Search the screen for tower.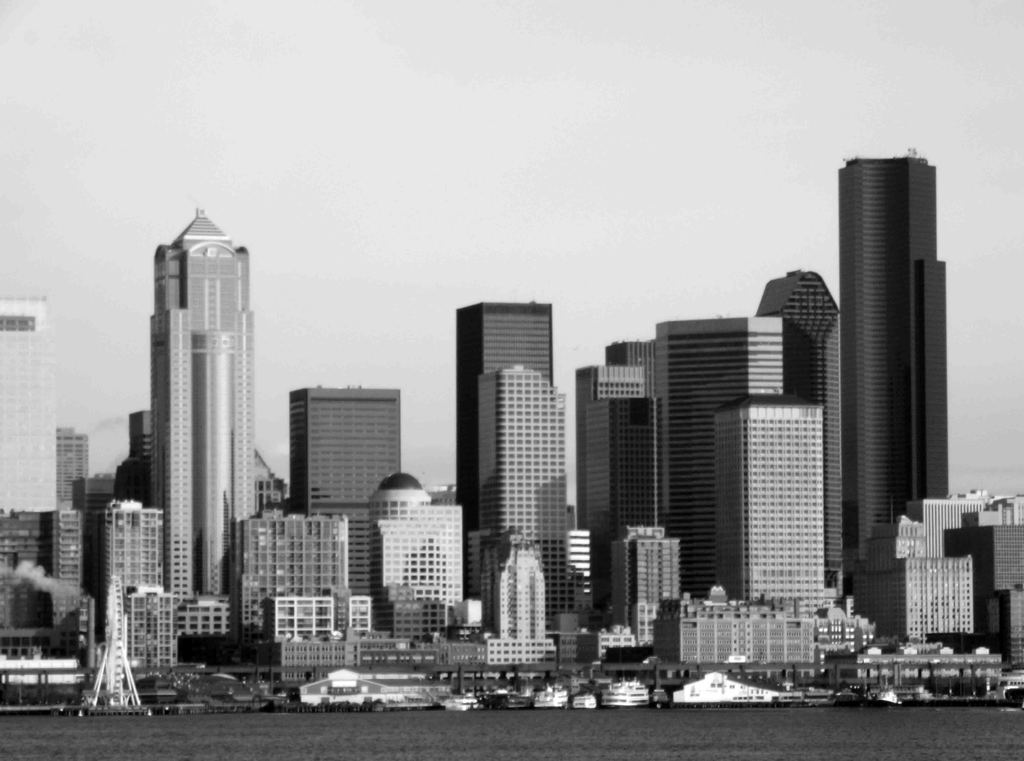
Found at bbox(607, 531, 680, 648).
